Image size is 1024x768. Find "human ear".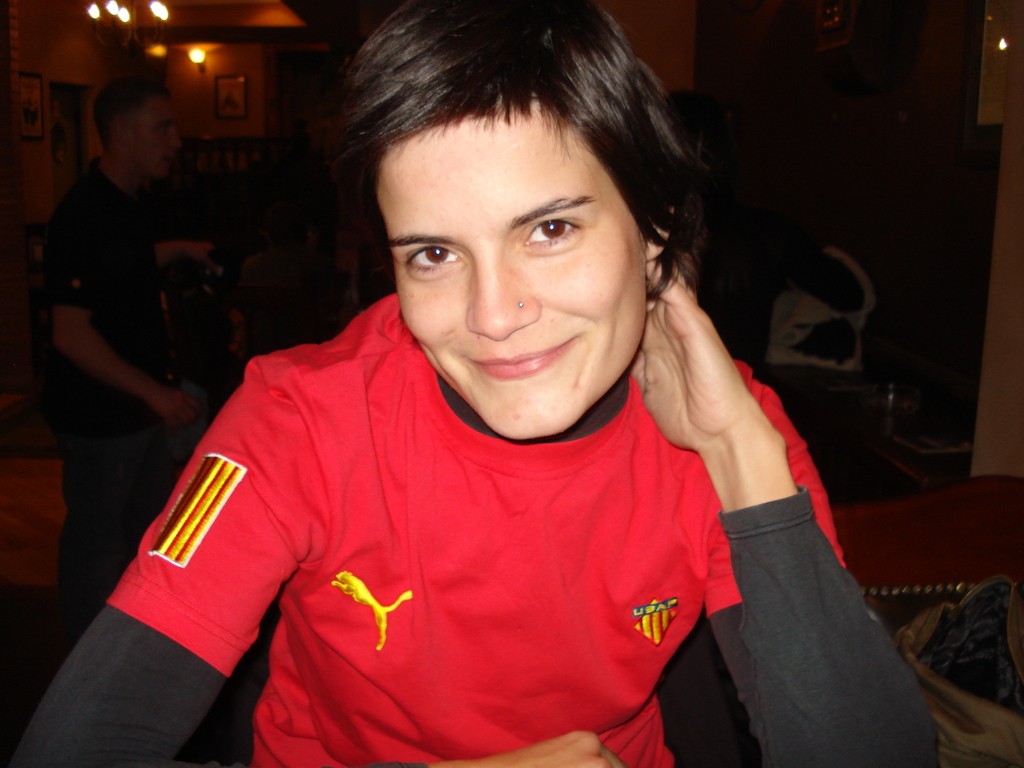
{"left": 648, "top": 206, "right": 670, "bottom": 259}.
